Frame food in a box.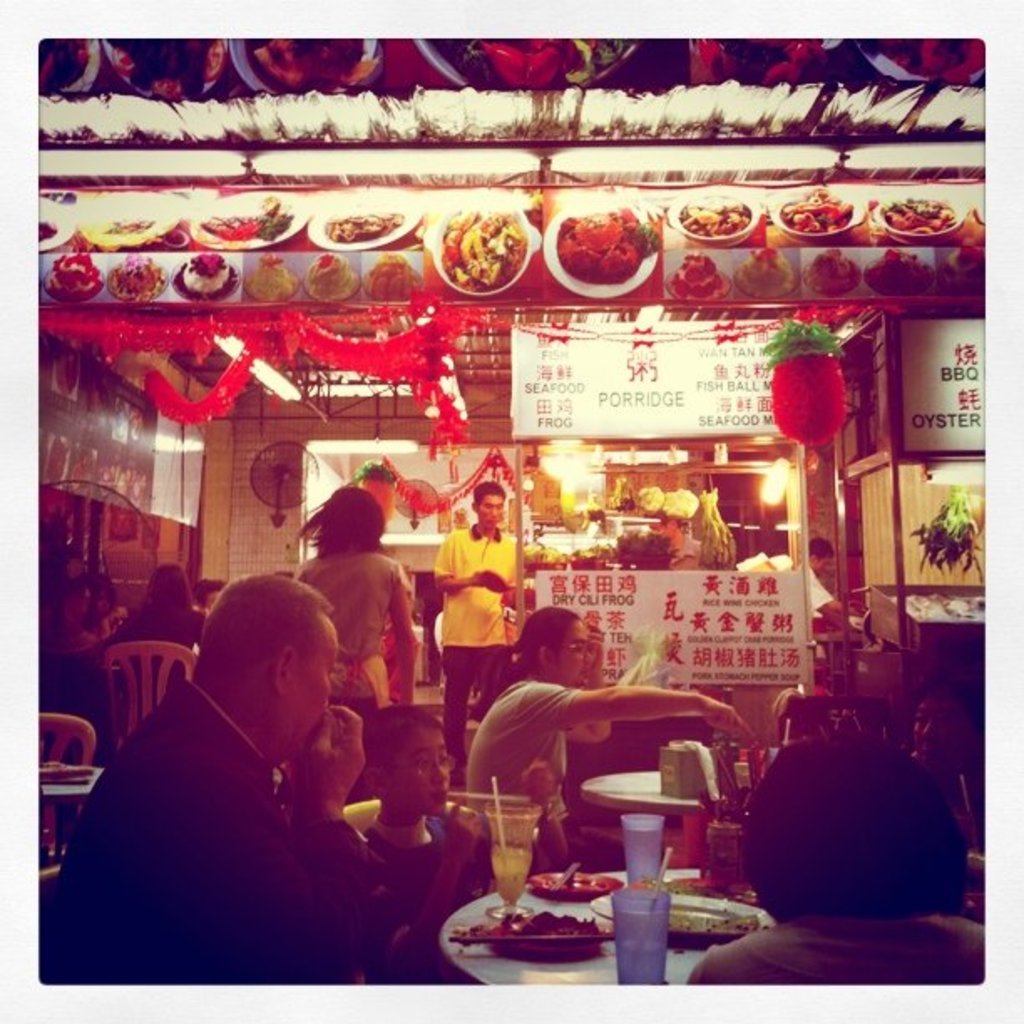
(192, 206, 296, 244).
